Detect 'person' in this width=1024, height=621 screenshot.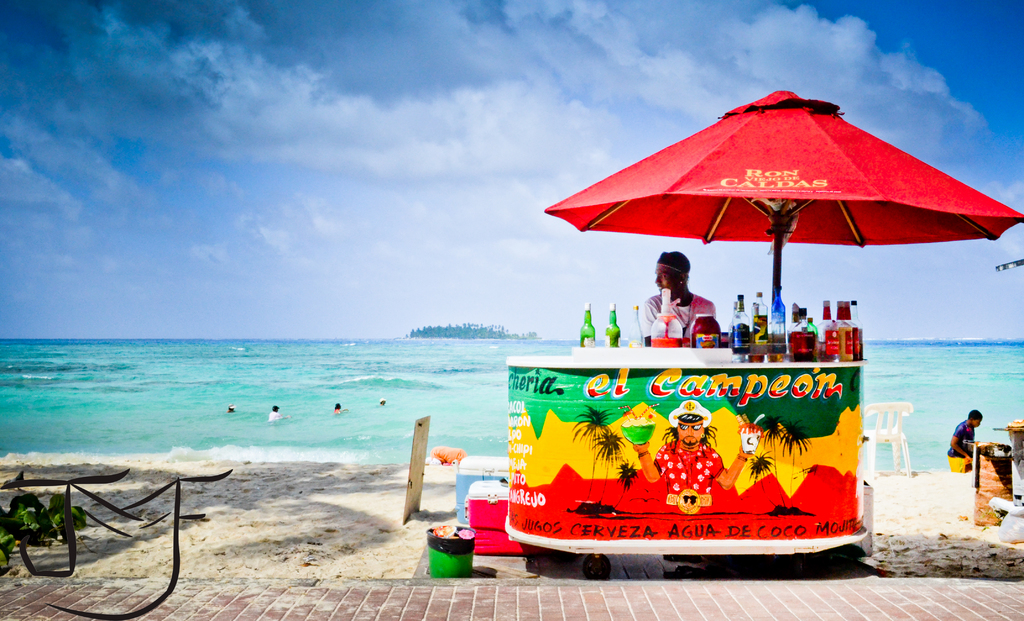
Detection: 628:403:755:499.
